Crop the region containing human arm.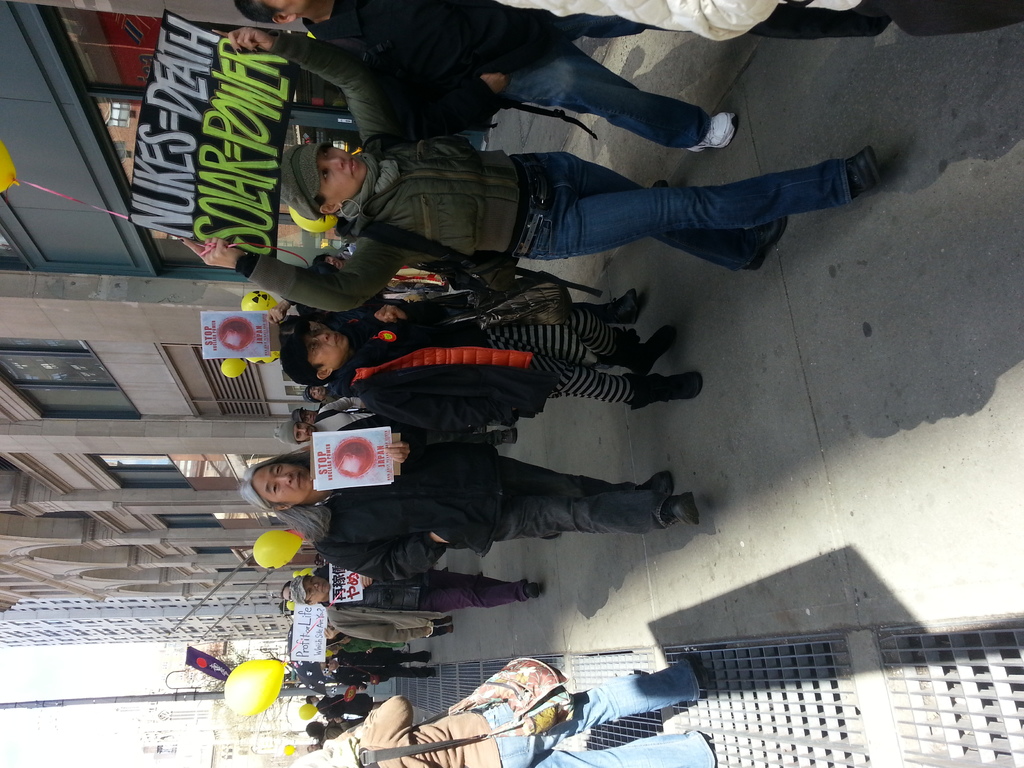
Crop region: left=358, top=698, right=414, bottom=739.
